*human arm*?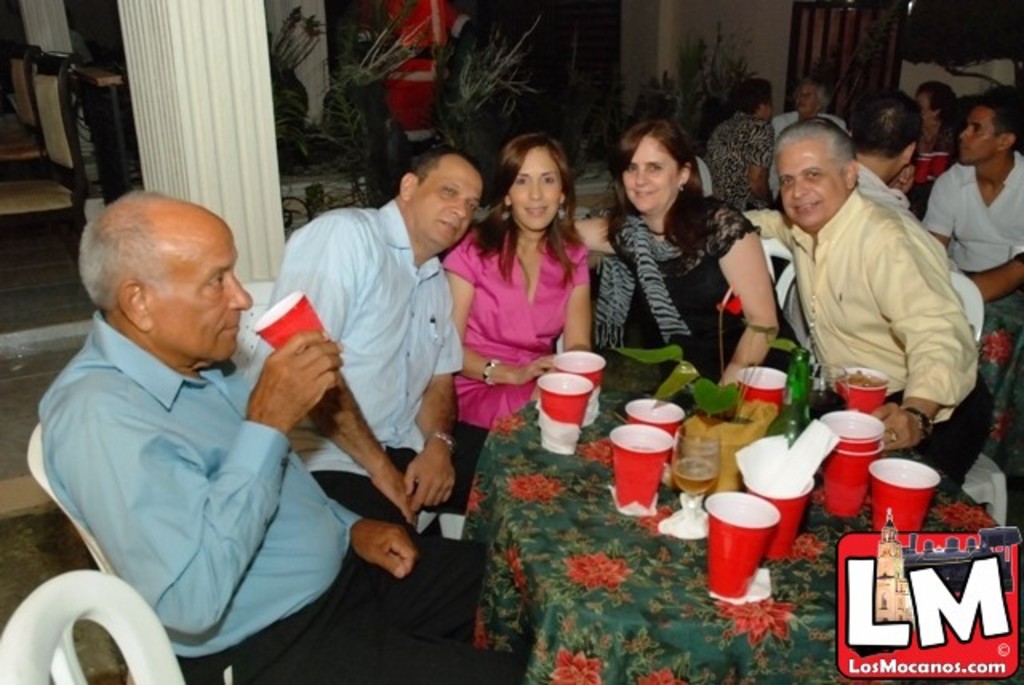
left=746, top=118, right=776, bottom=213
